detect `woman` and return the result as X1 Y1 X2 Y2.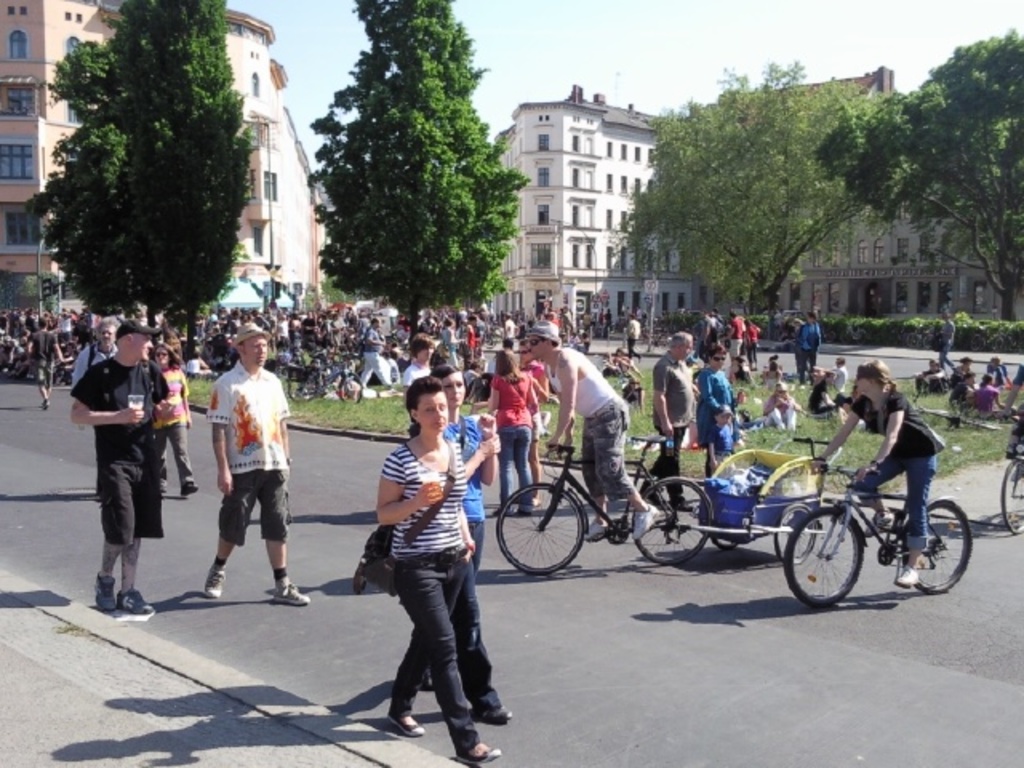
421 366 499 686.
